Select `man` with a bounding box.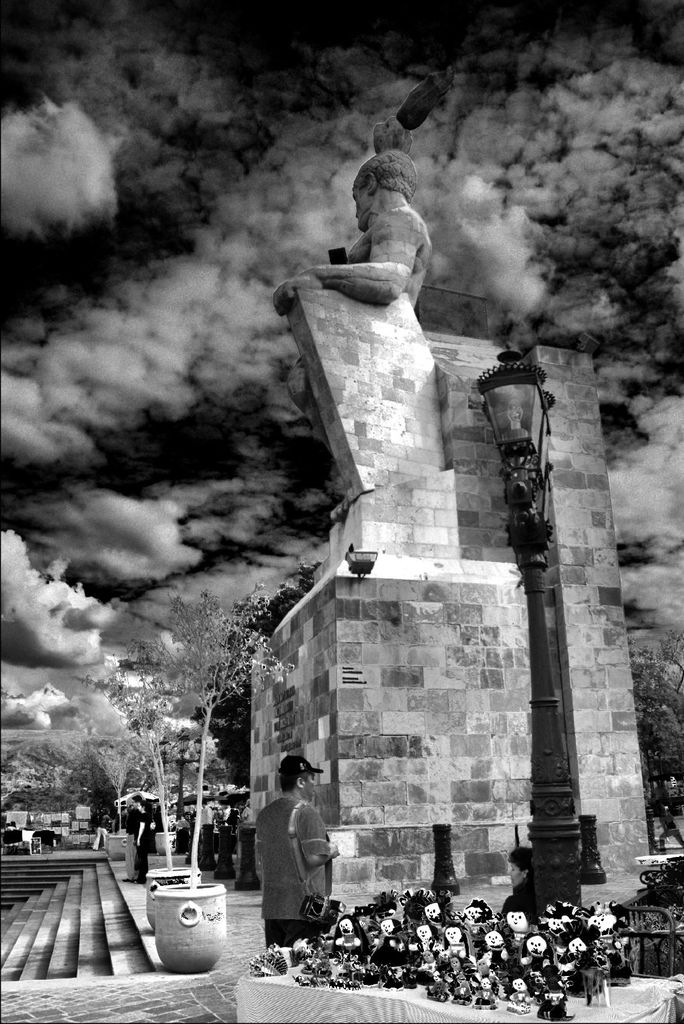
[left=275, top=147, right=430, bottom=308].
